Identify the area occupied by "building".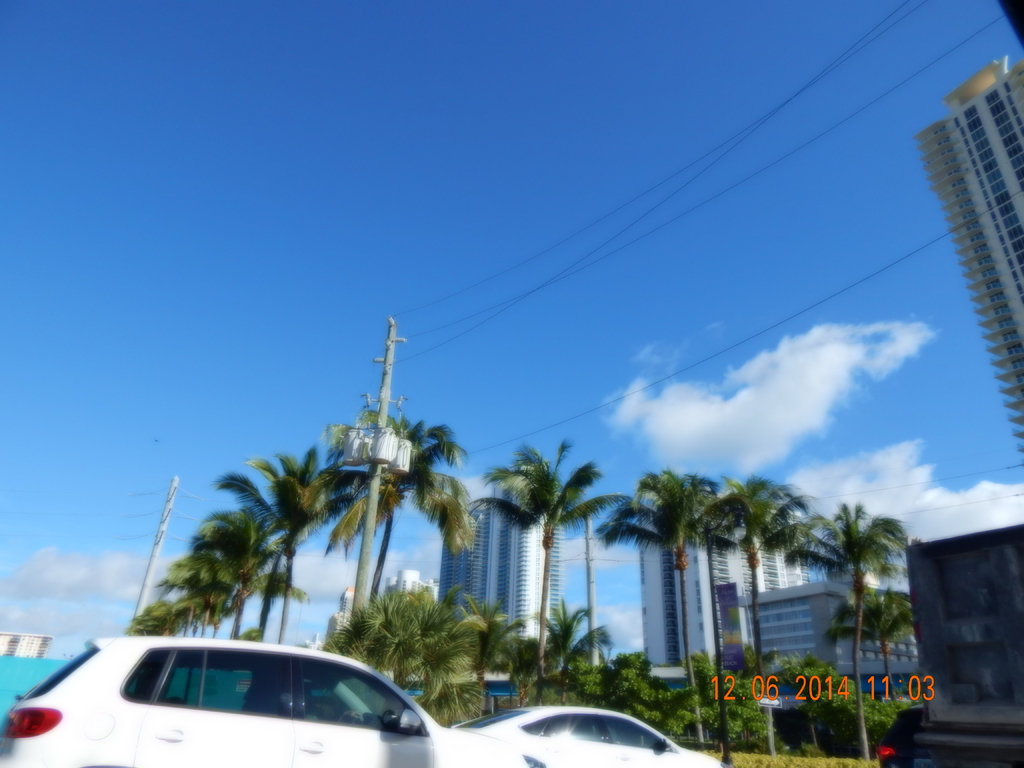
Area: 0:628:54:660.
